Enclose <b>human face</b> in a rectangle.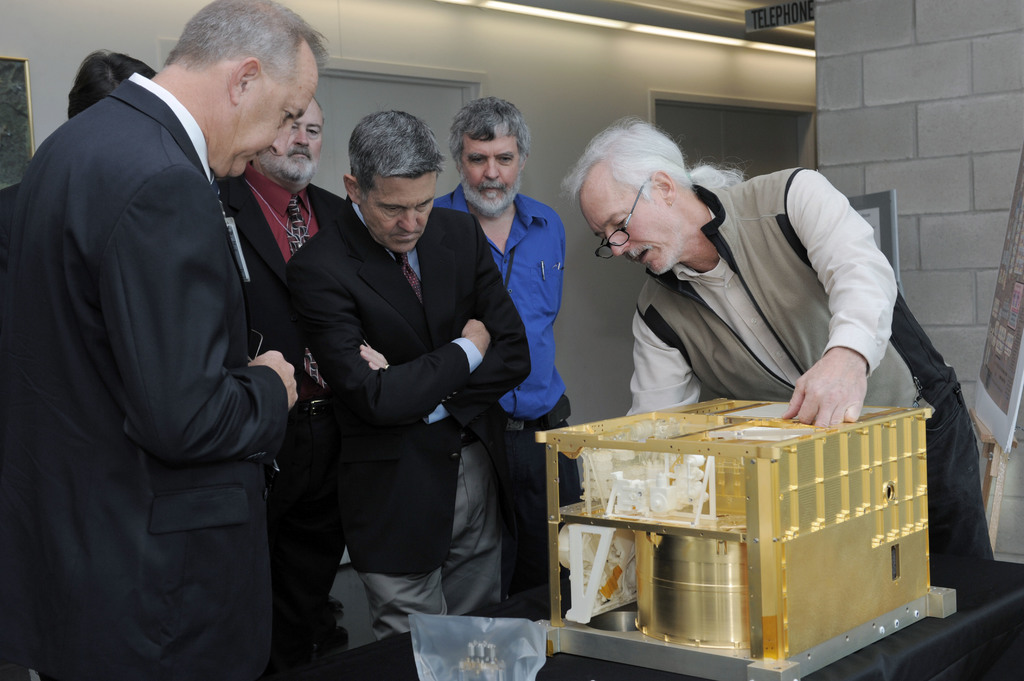
(left=359, top=177, right=439, bottom=252).
